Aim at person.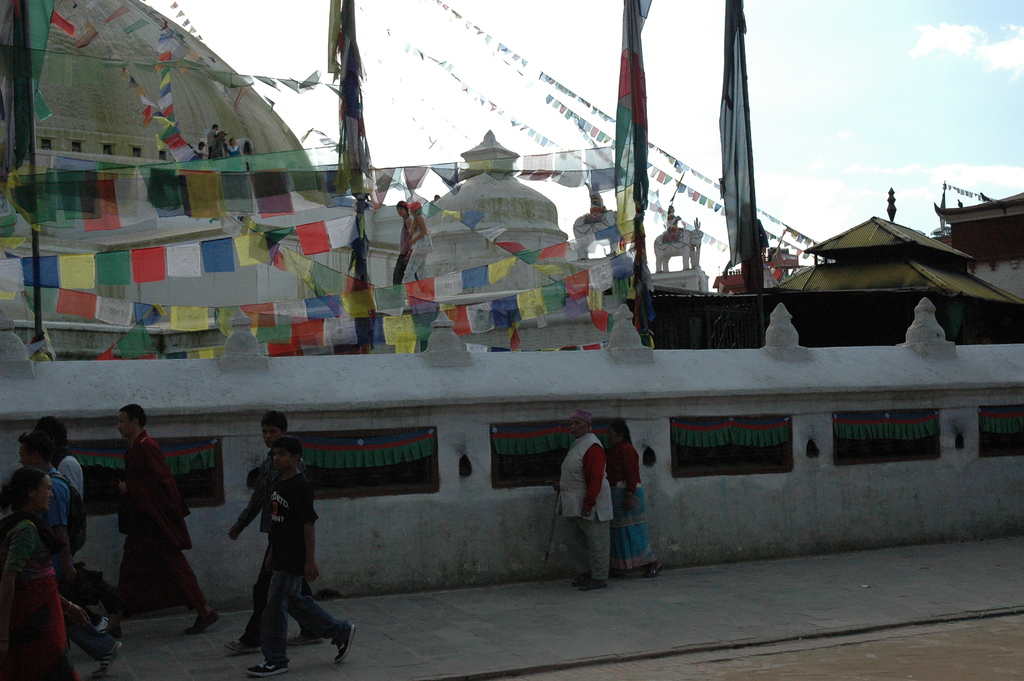
Aimed at 393/200/412/285.
